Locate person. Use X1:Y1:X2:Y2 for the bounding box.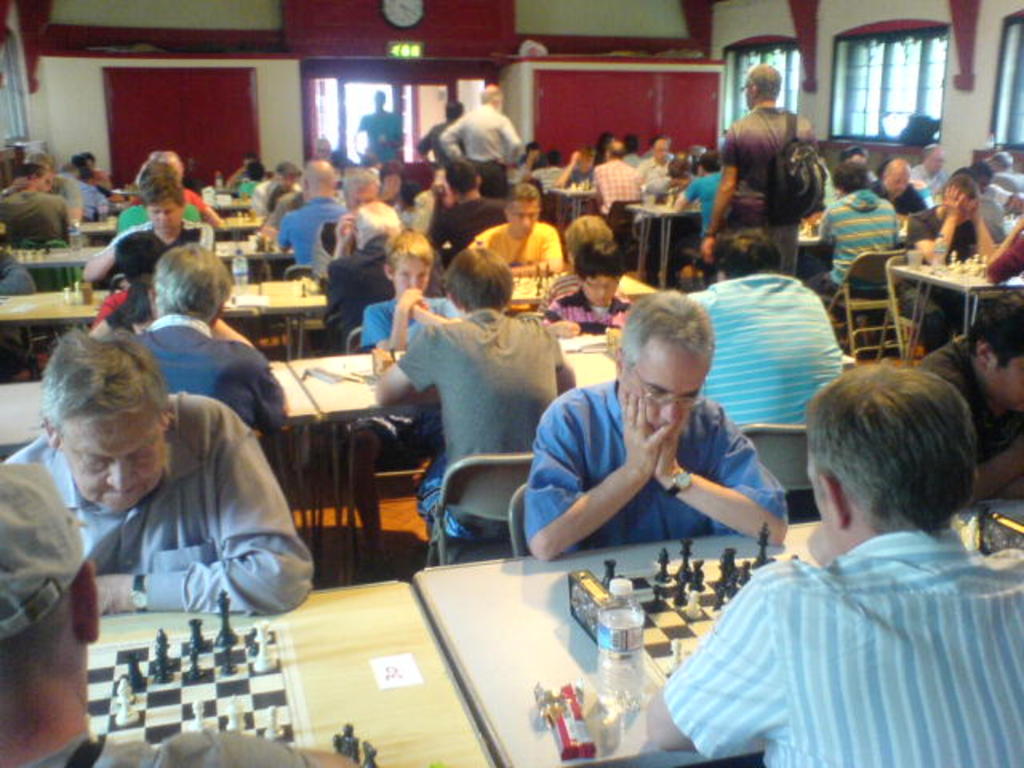
91:277:261:358.
